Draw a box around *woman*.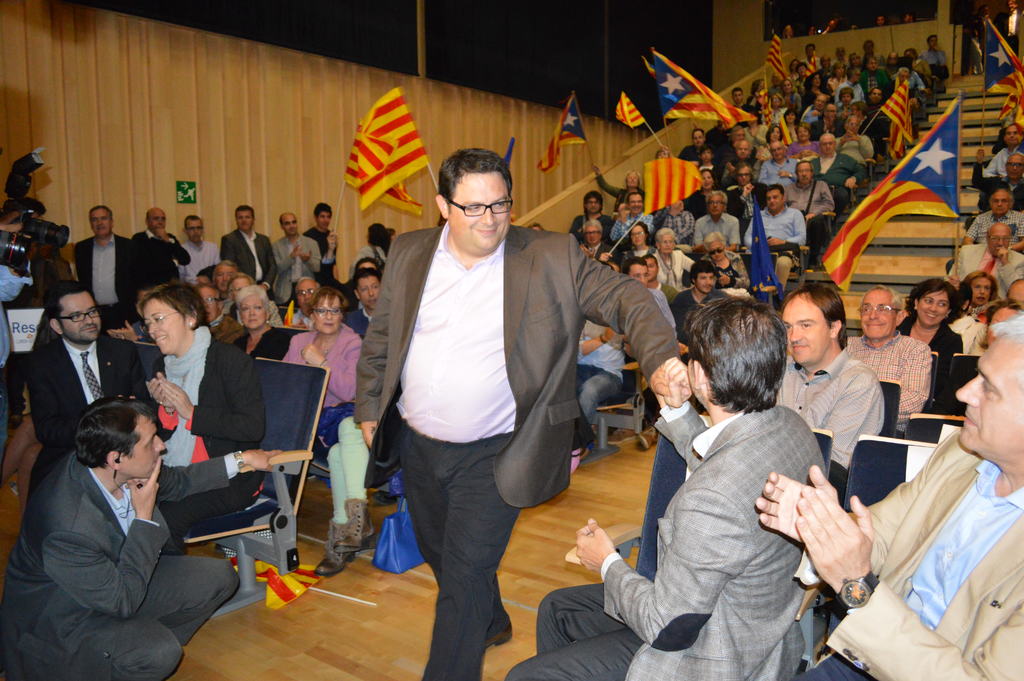
rect(890, 278, 964, 354).
